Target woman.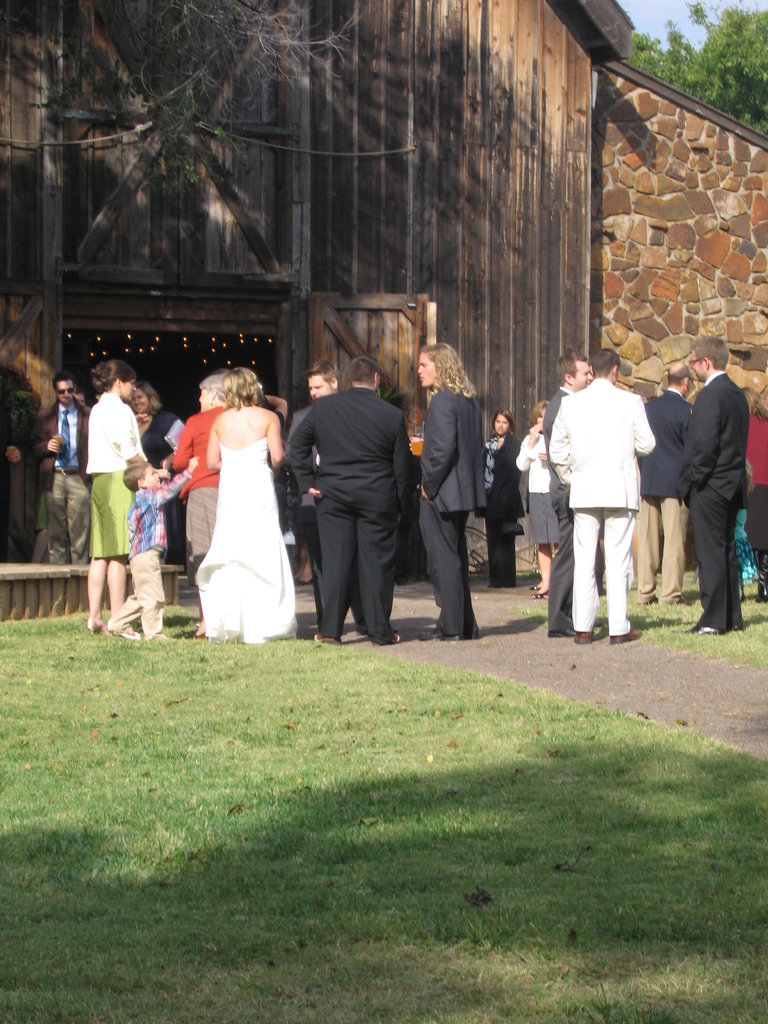
Target region: 158/366/232/637.
